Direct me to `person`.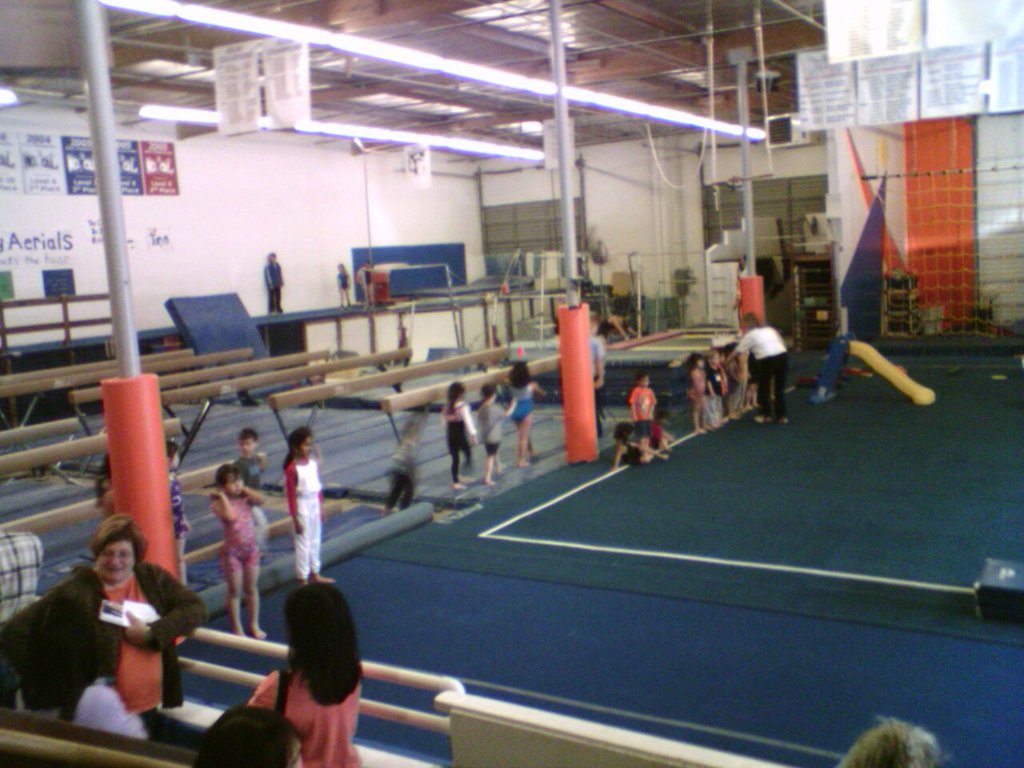
Direction: locate(278, 426, 322, 582).
